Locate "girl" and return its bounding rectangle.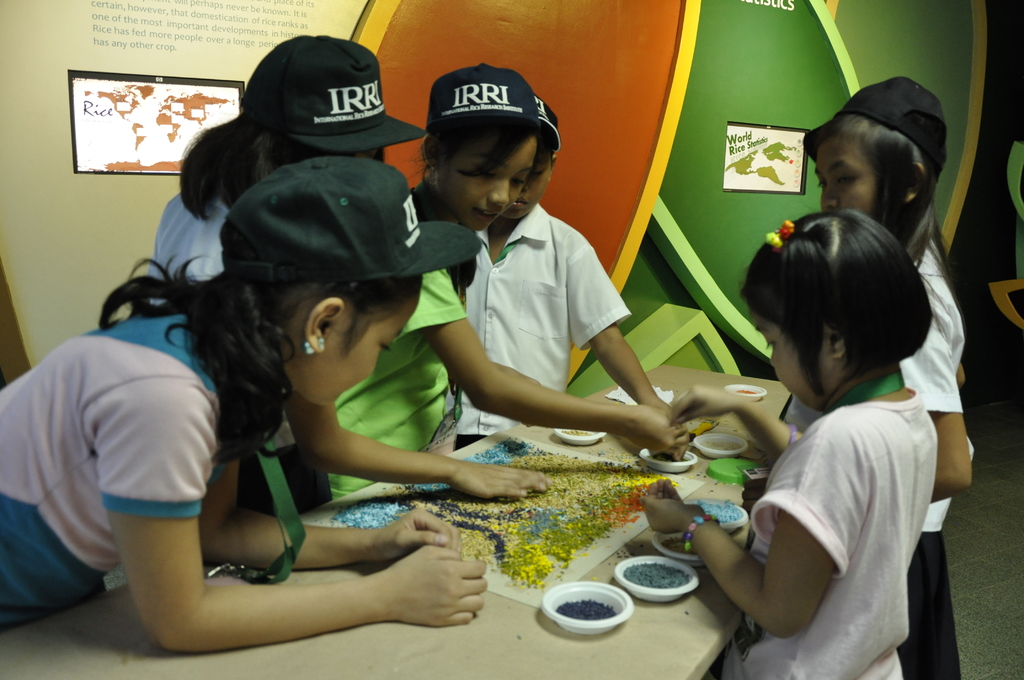
<bbox>152, 35, 422, 280</bbox>.
